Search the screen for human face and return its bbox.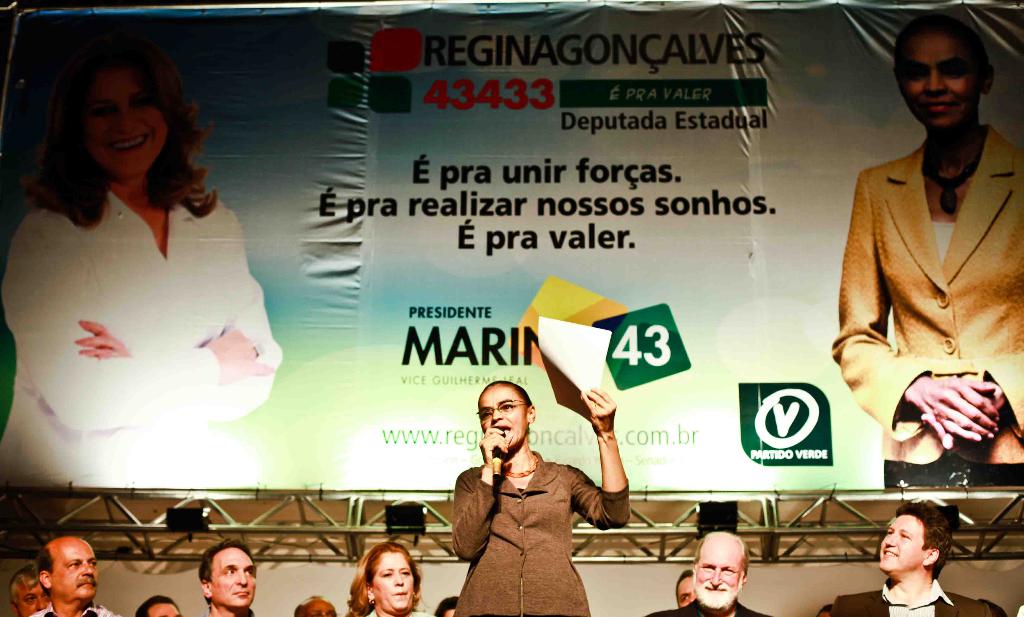
Found: bbox=[479, 386, 530, 450].
